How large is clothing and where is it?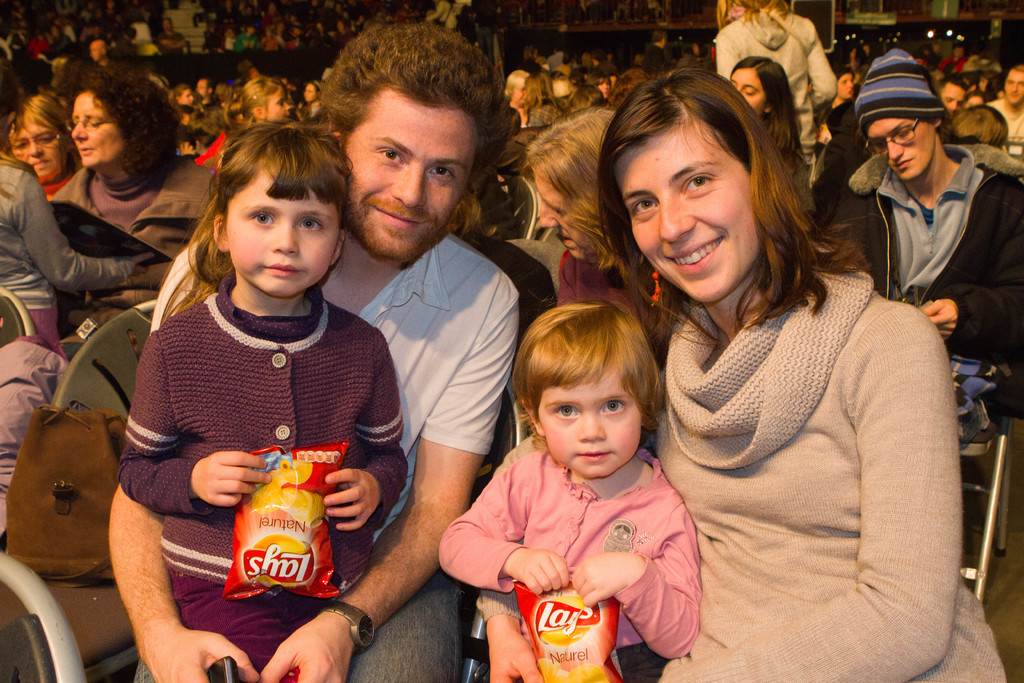
Bounding box: {"x1": 461, "y1": 234, "x2": 557, "y2": 342}.
